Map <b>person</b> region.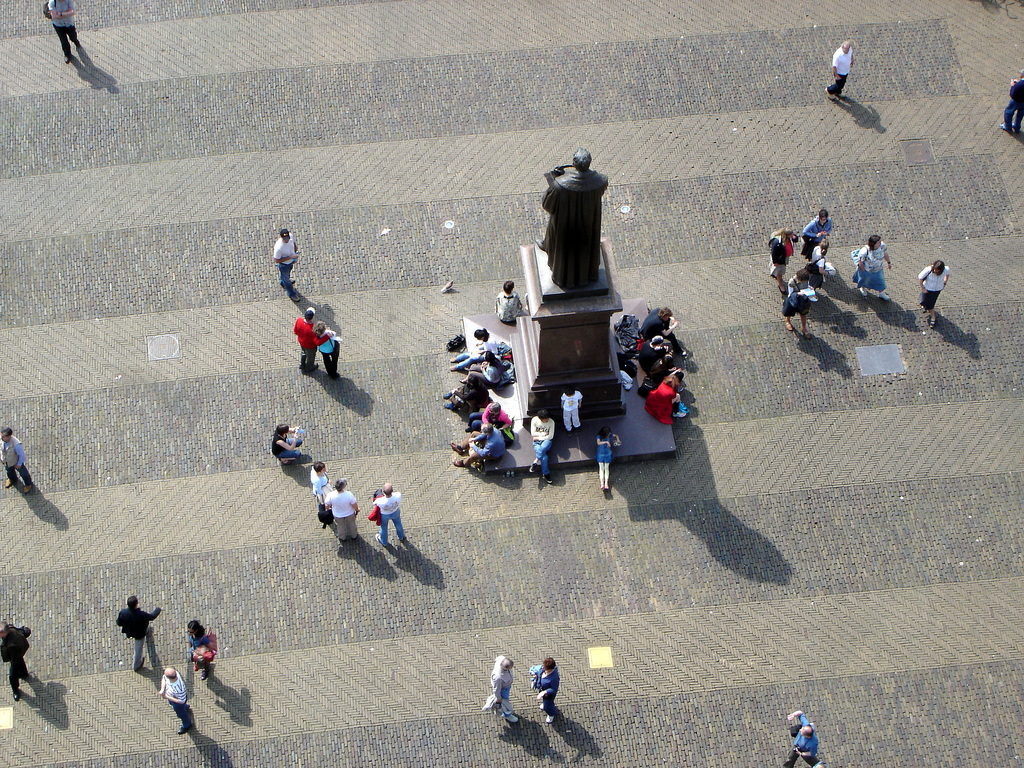
Mapped to <box>995,72,1023,136</box>.
